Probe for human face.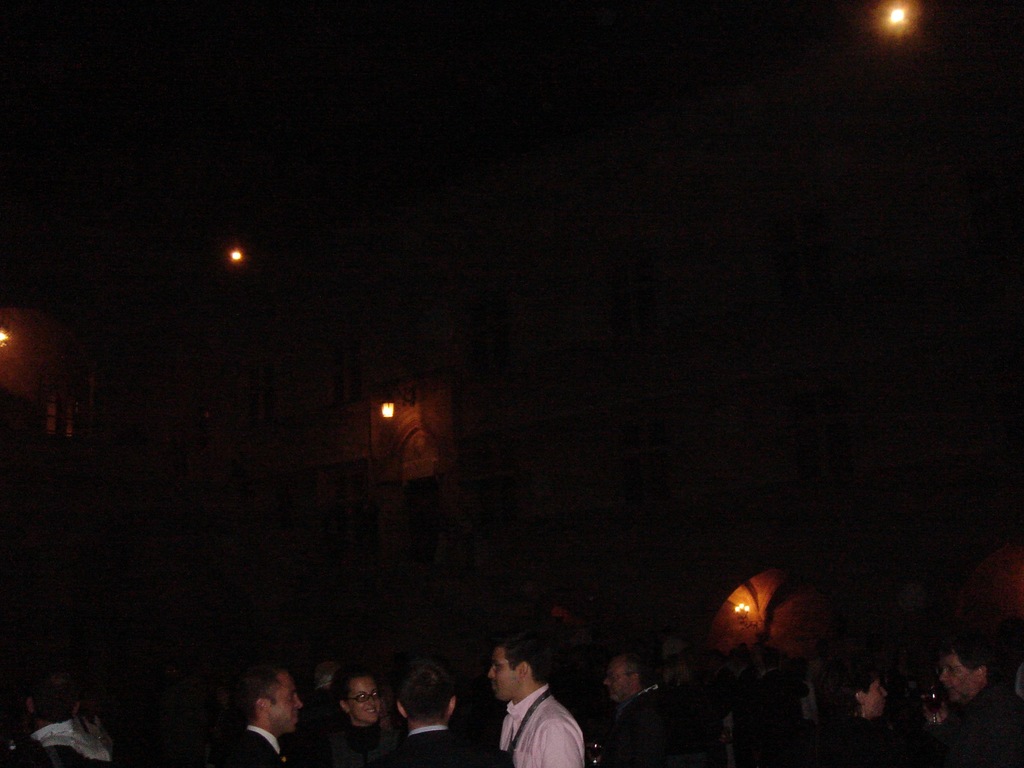
Probe result: (x1=487, y1=647, x2=522, y2=700).
